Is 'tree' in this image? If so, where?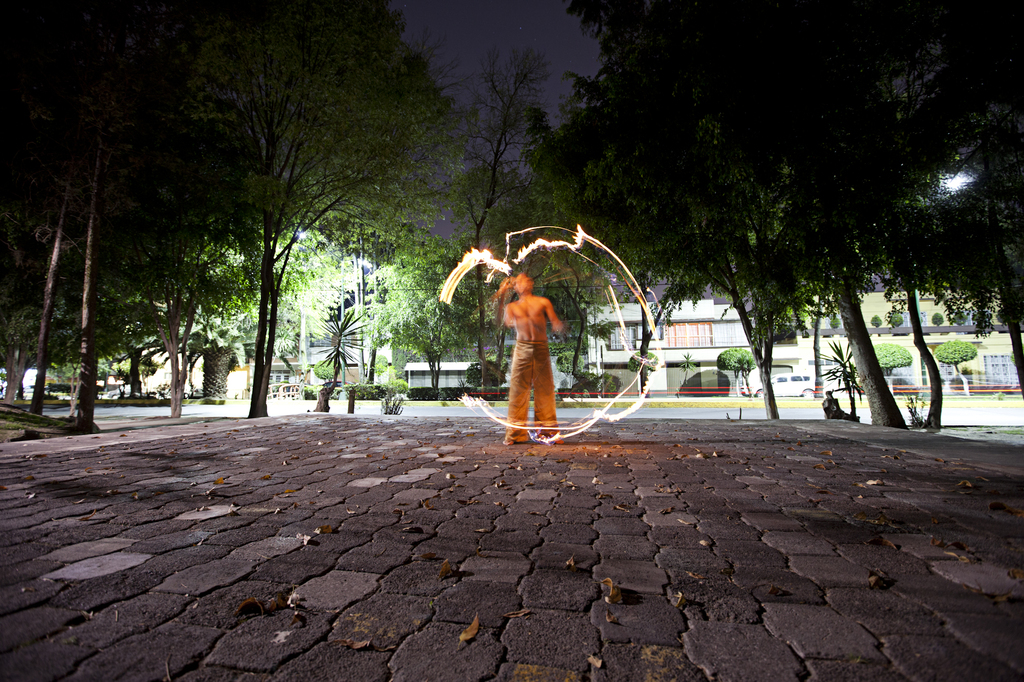
Yes, at left=0, top=0, right=305, bottom=427.
